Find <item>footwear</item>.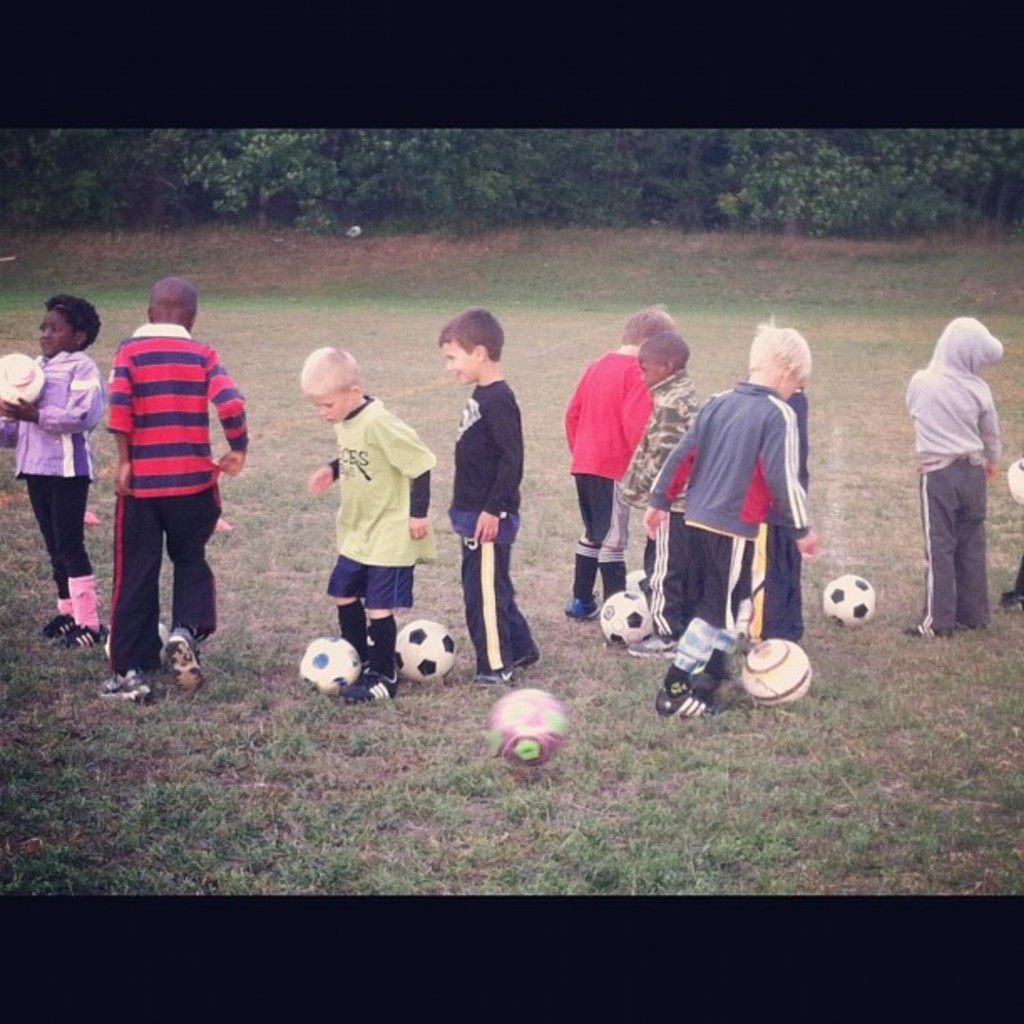
{"left": 626, "top": 632, "right": 684, "bottom": 656}.
